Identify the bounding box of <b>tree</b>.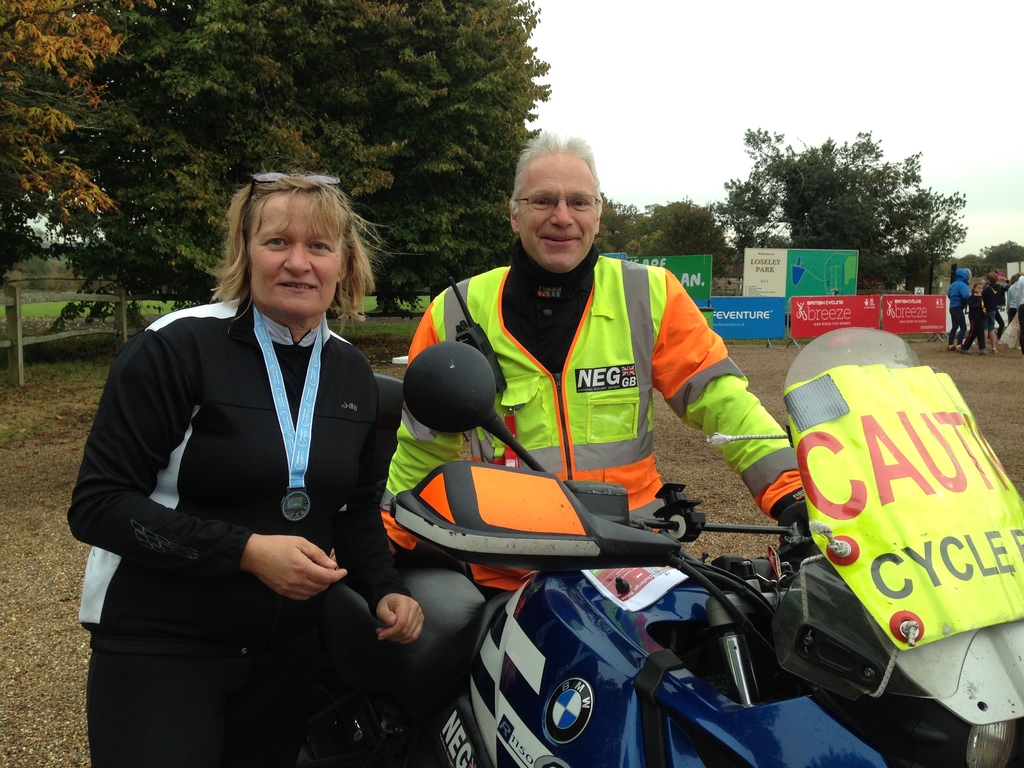
x1=651, y1=205, x2=729, y2=254.
